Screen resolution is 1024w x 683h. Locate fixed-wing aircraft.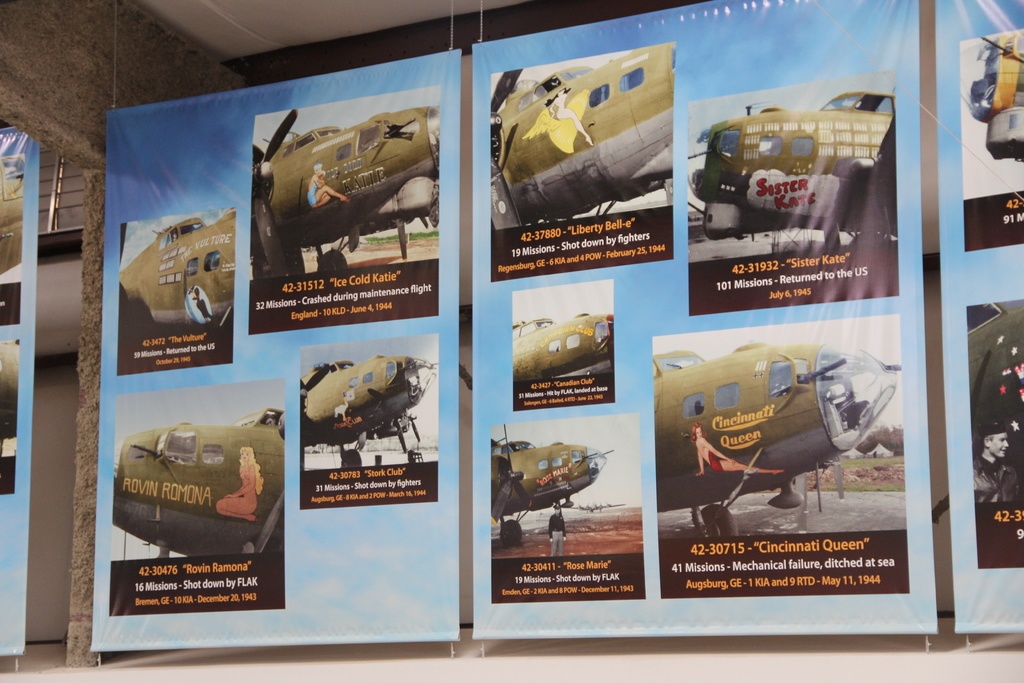
[689,89,897,240].
